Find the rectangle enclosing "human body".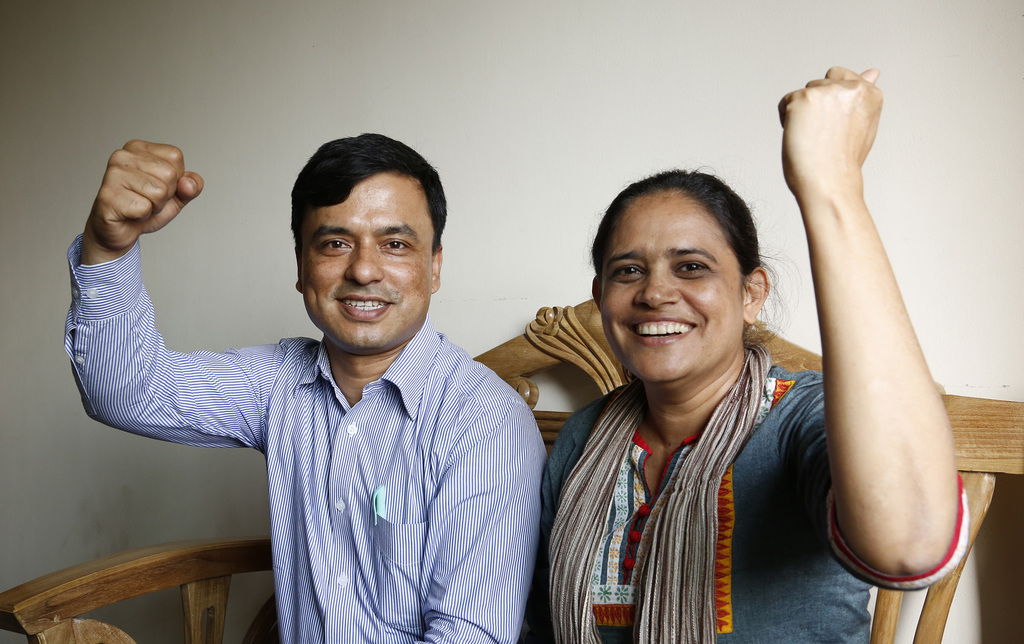
x1=525 y1=63 x2=968 y2=643.
